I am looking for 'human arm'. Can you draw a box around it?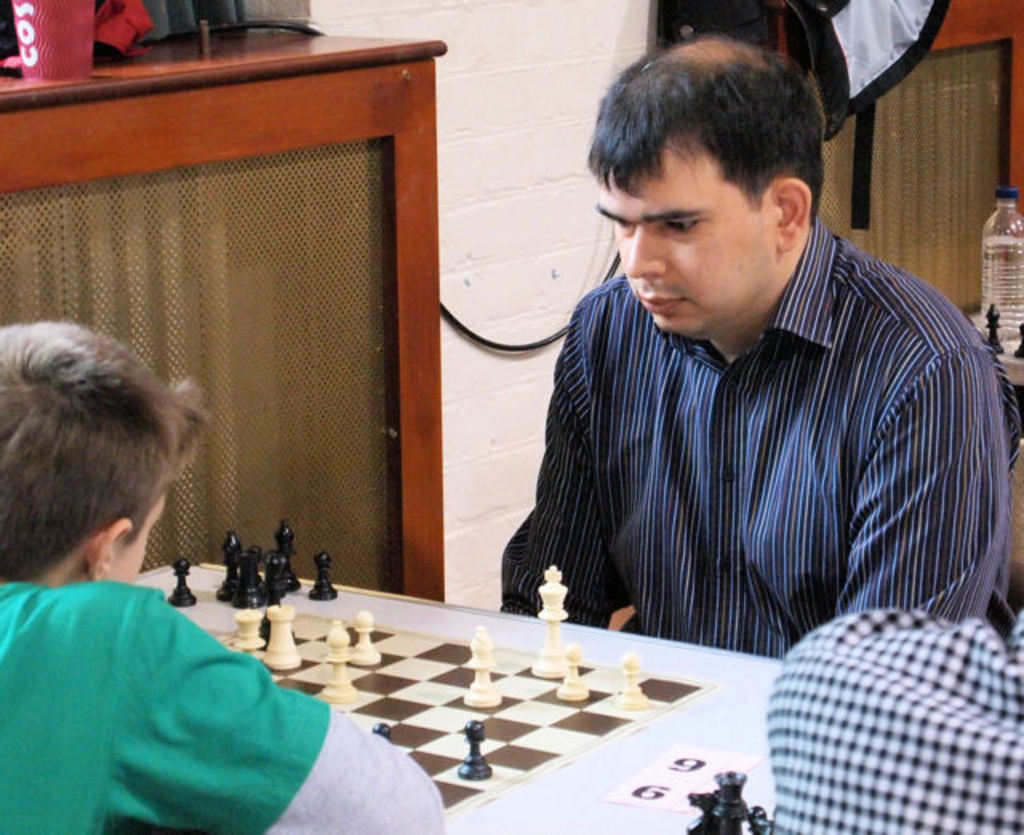
Sure, the bounding box is <box>83,622,373,827</box>.
